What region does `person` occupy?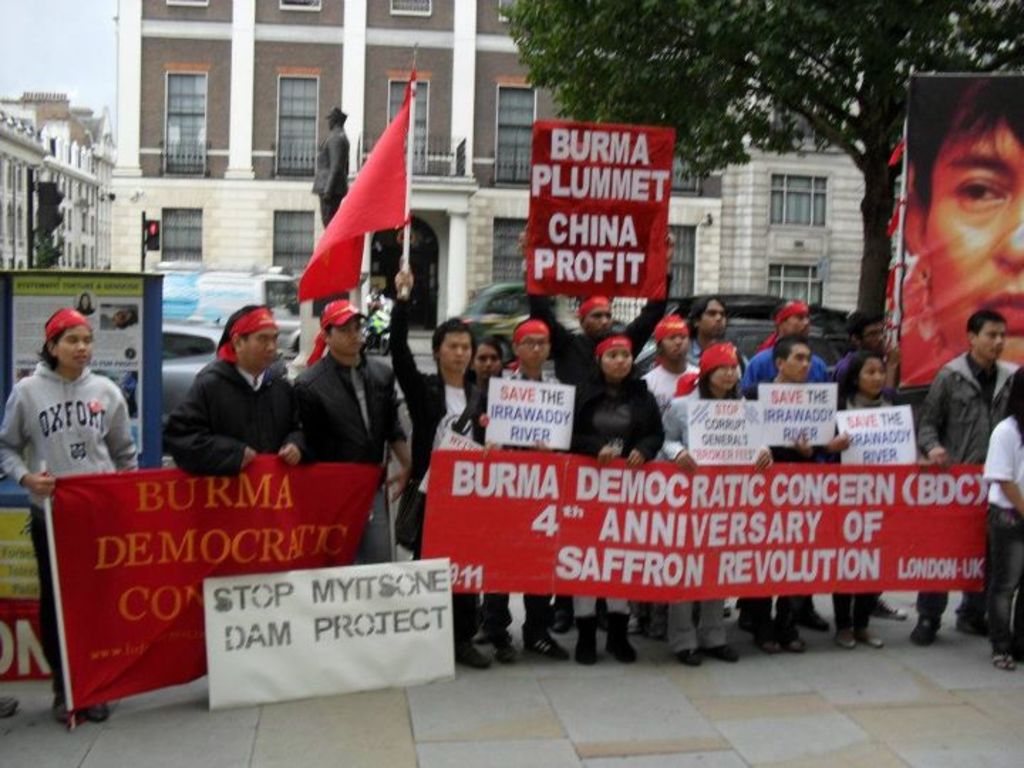
box=[902, 70, 1023, 390].
